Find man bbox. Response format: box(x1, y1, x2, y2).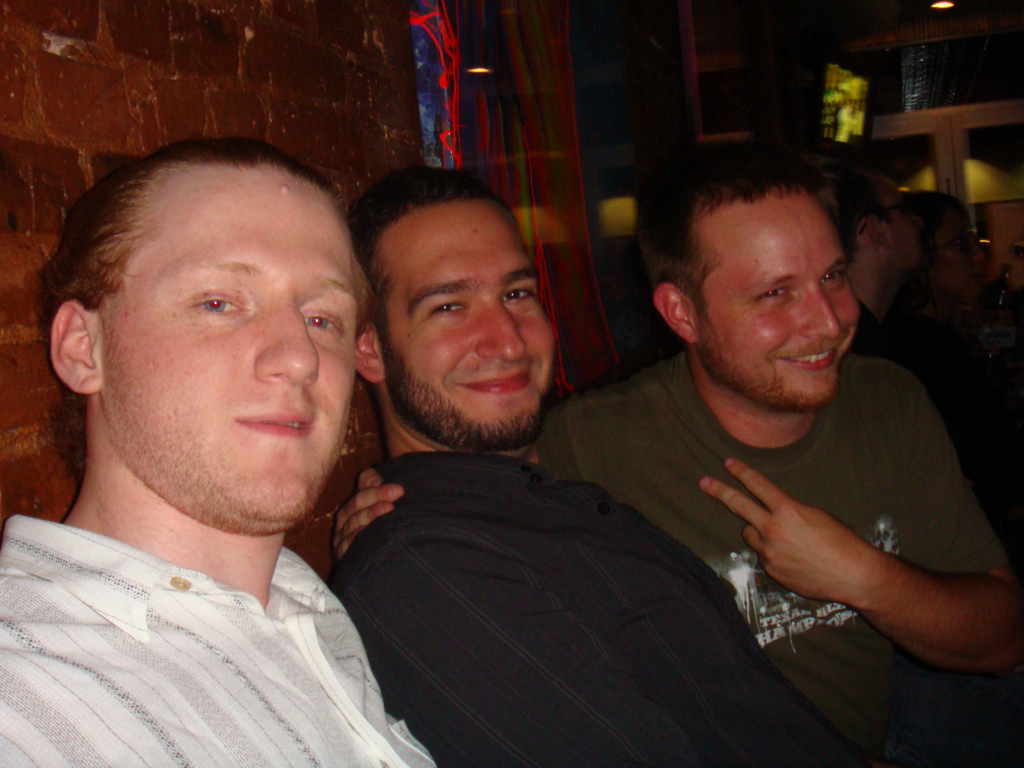
box(322, 166, 920, 767).
